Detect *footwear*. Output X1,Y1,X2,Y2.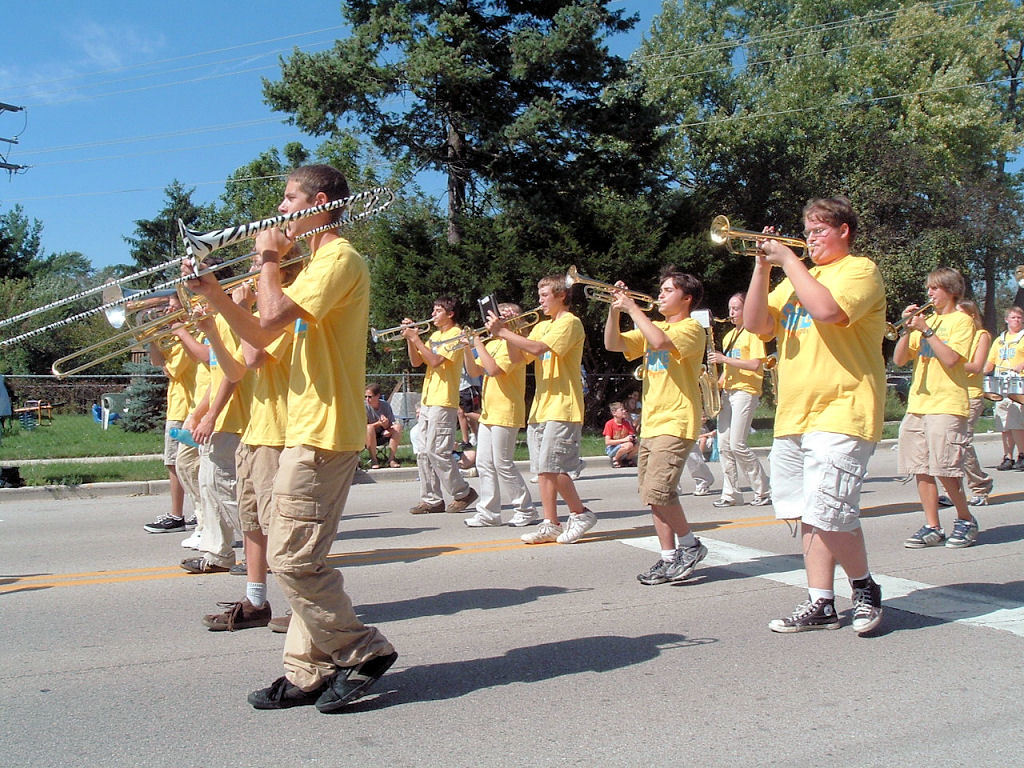
558,508,598,544.
